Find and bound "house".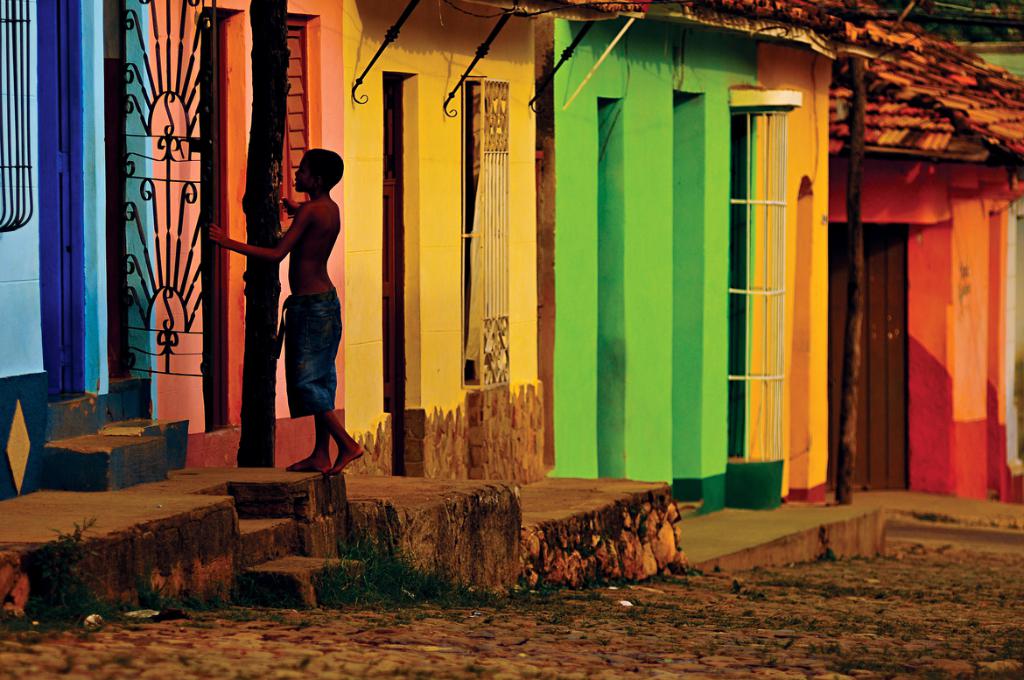
Bound: [777,0,1023,514].
